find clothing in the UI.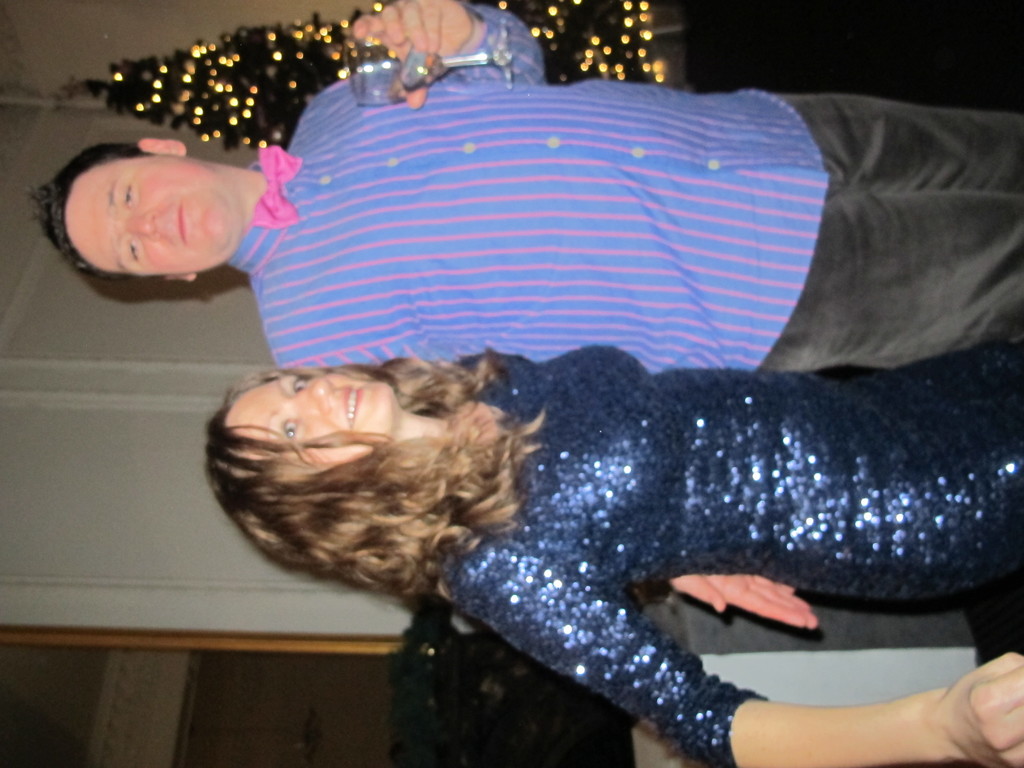
UI element at 432:352:1023:767.
